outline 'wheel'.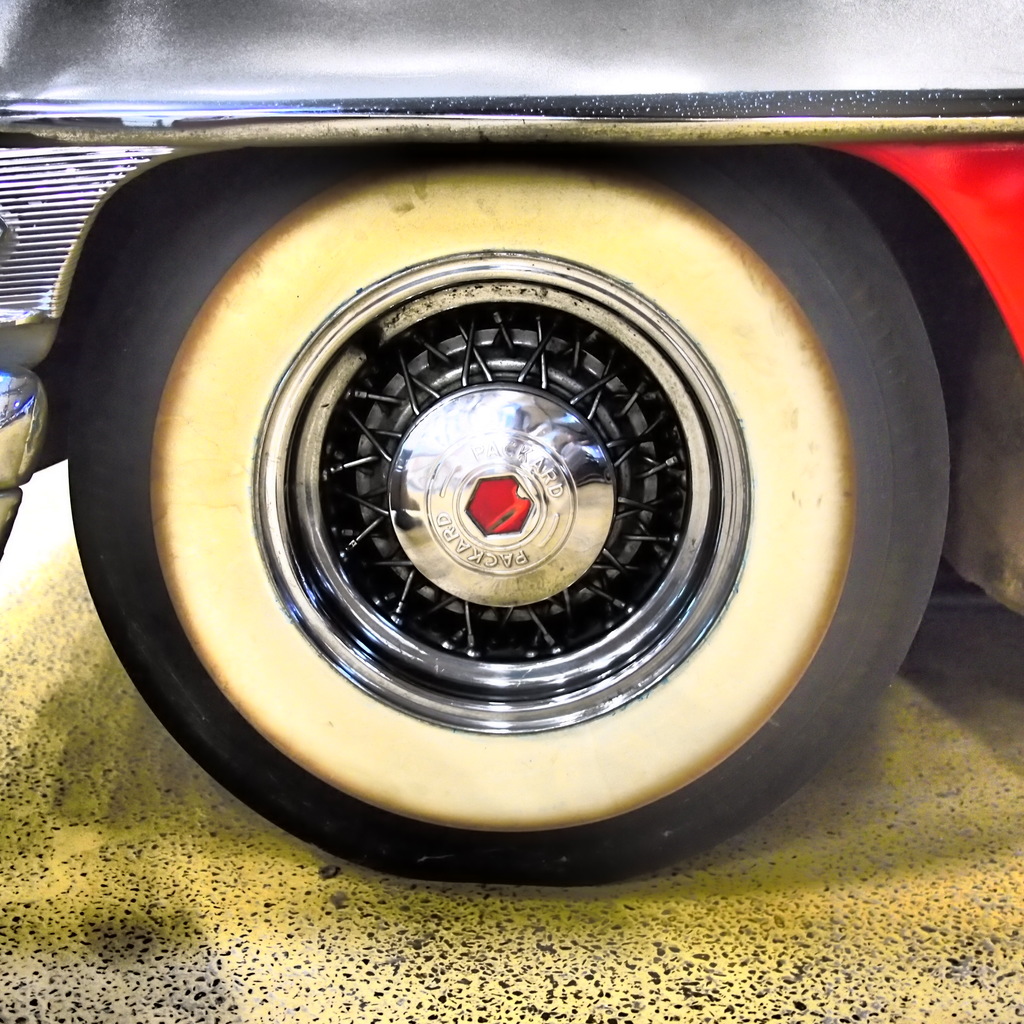
Outline: region(43, 112, 948, 892).
